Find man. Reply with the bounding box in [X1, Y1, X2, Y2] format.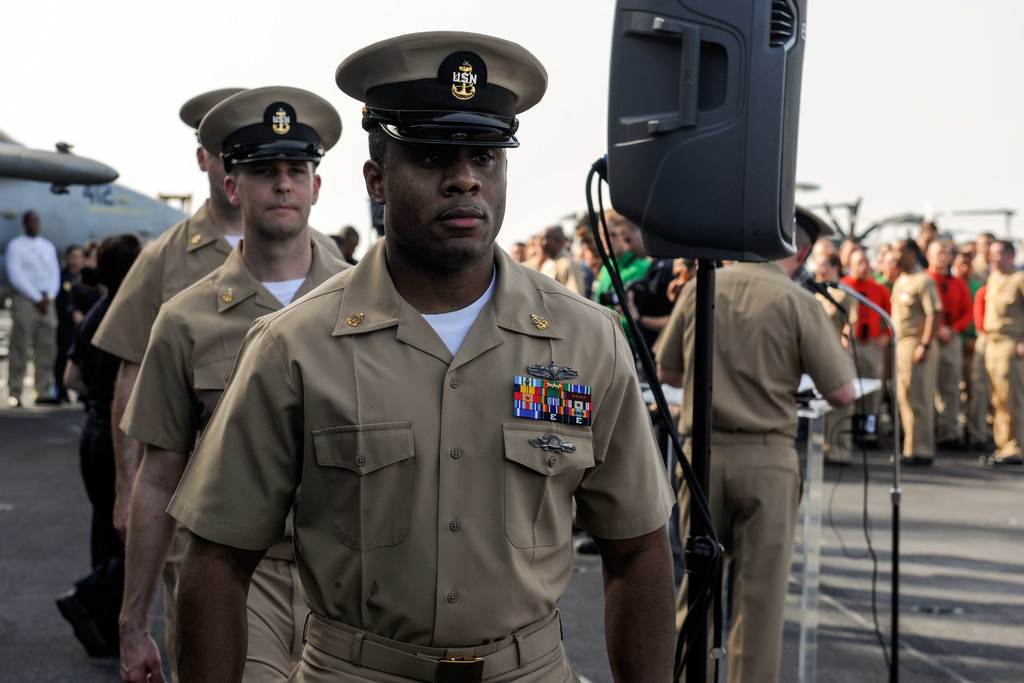
[158, 29, 678, 682].
